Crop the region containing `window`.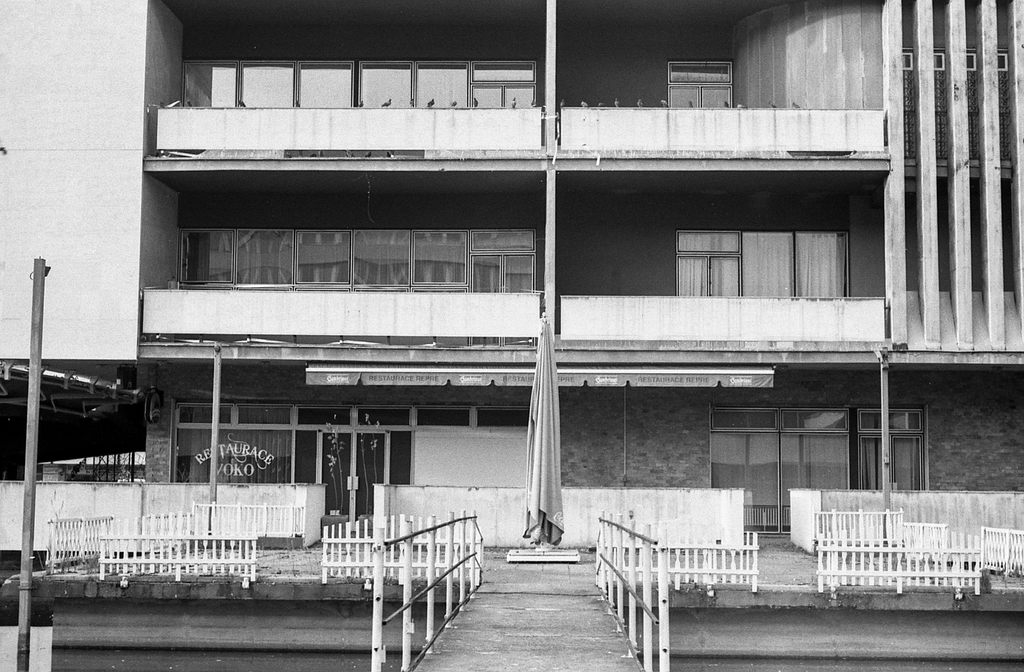
Crop region: [left=669, top=64, right=730, bottom=113].
